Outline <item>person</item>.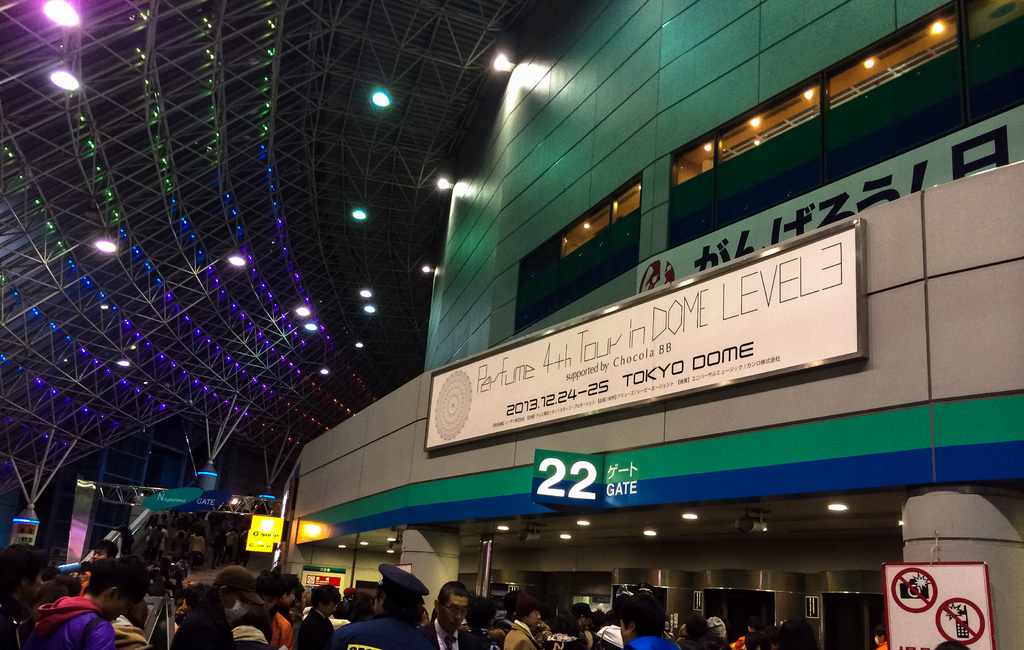
Outline: bbox(500, 591, 540, 649).
